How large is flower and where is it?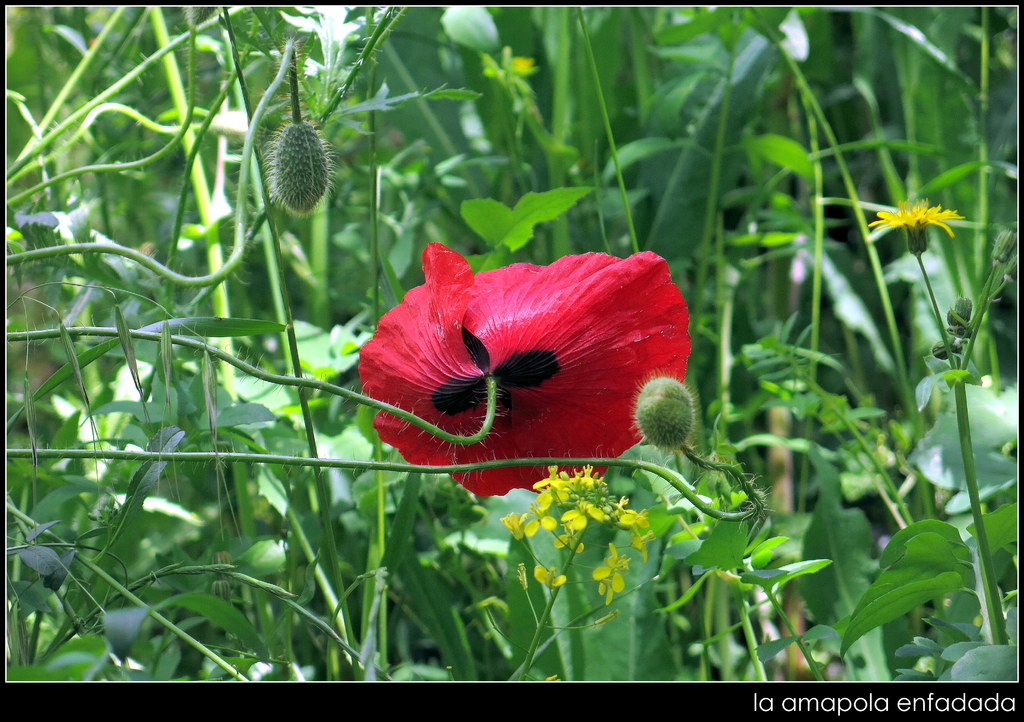
Bounding box: bbox=(872, 197, 961, 239).
